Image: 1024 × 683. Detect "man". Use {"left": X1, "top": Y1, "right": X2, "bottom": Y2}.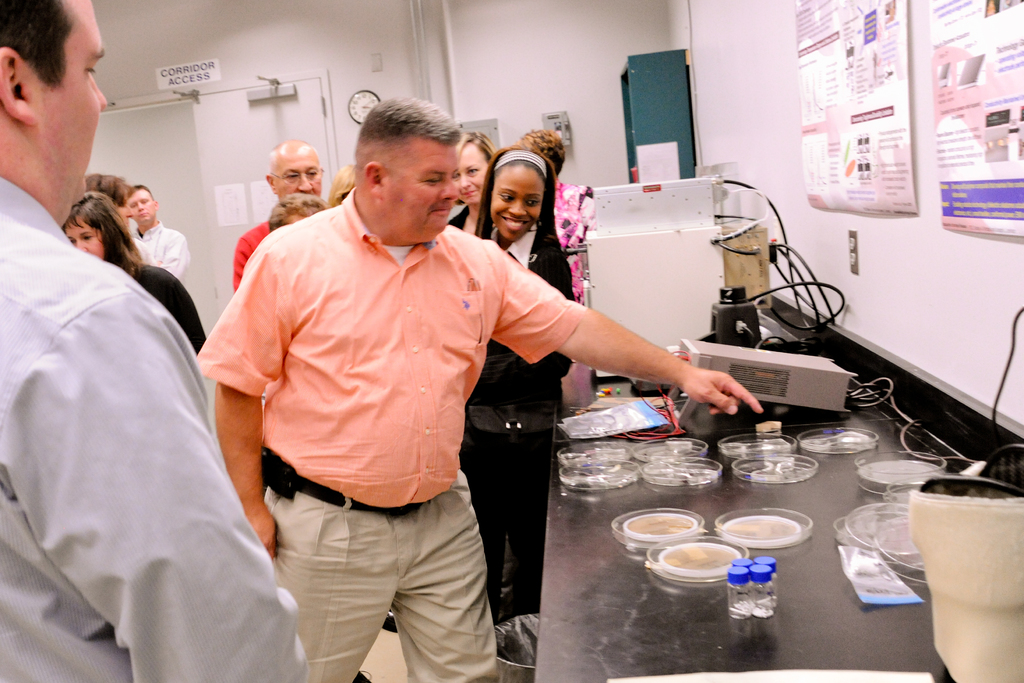
{"left": 0, "top": 0, "right": 310, "bottom": 682}.
